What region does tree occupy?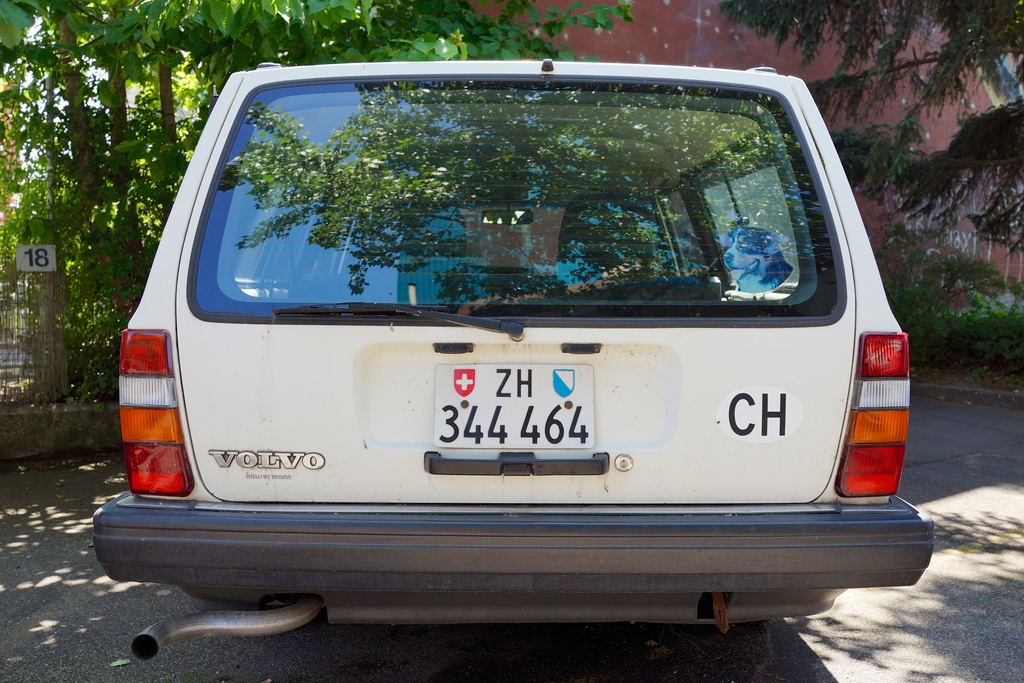
<box>720,0,1023,259</box>.
